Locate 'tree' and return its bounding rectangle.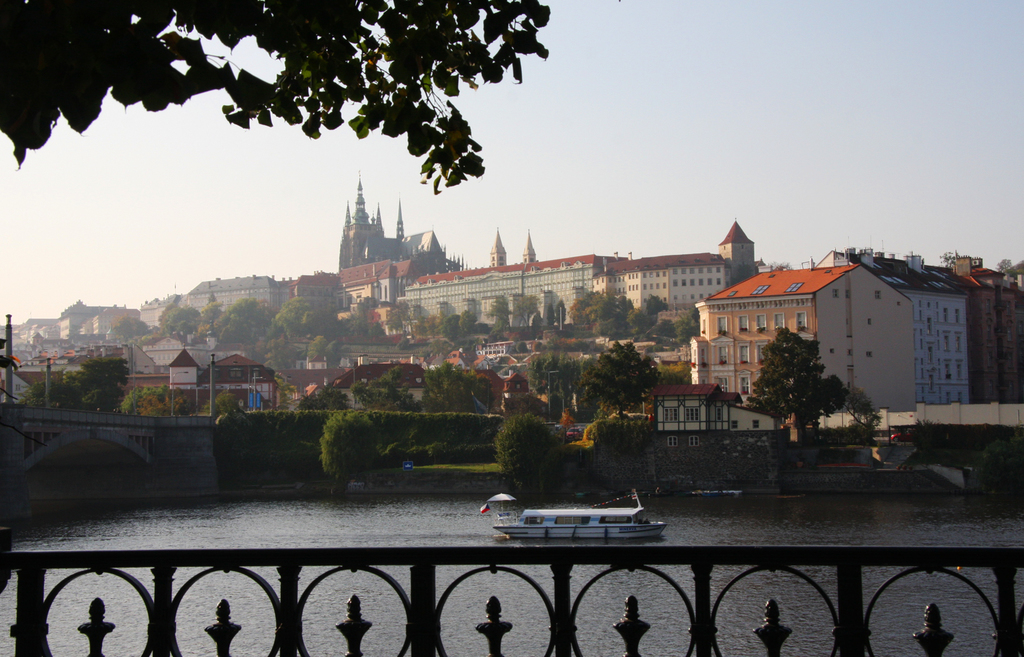
bbox=(351, 365, 421, 417).
